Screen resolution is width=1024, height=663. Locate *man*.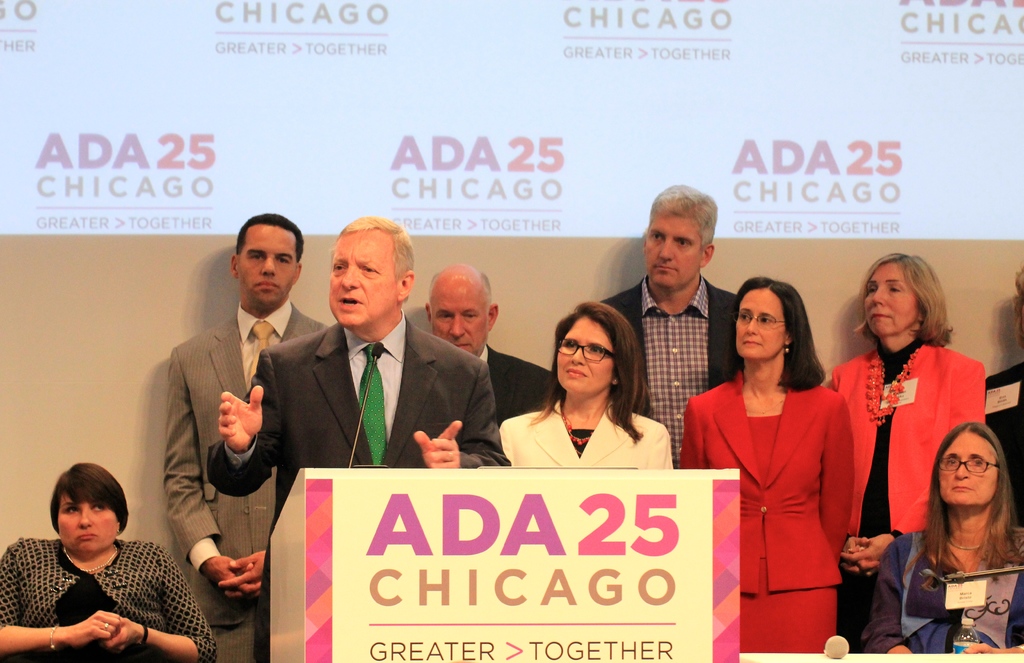
139/219/305/631.
